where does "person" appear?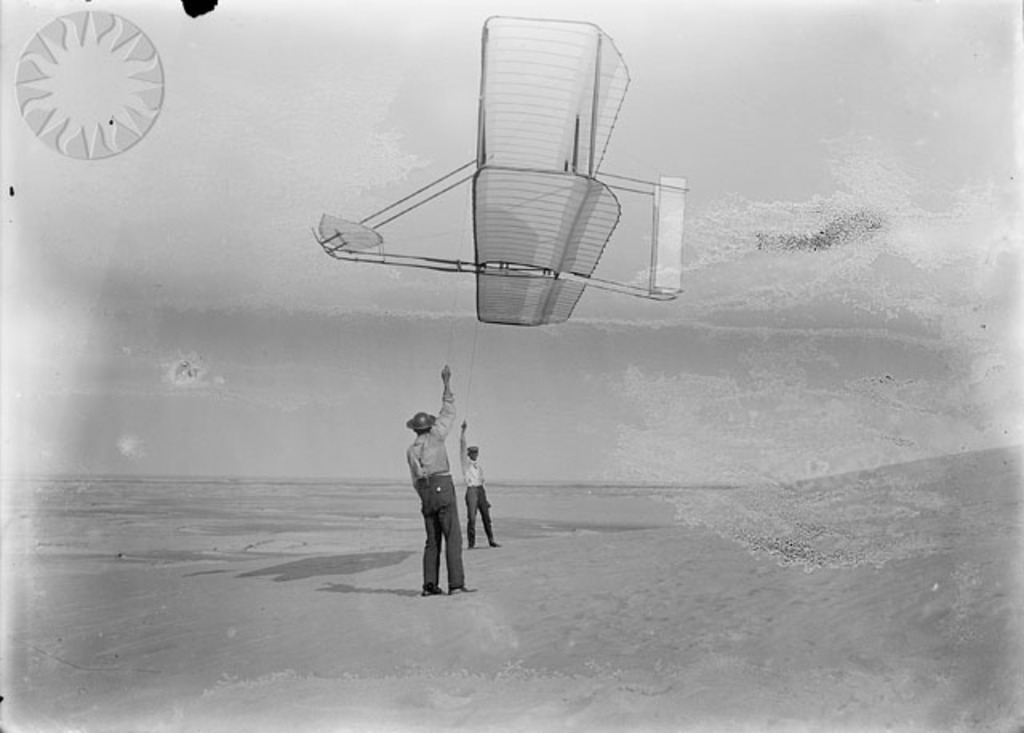
Appears at [456,418,499,546].
